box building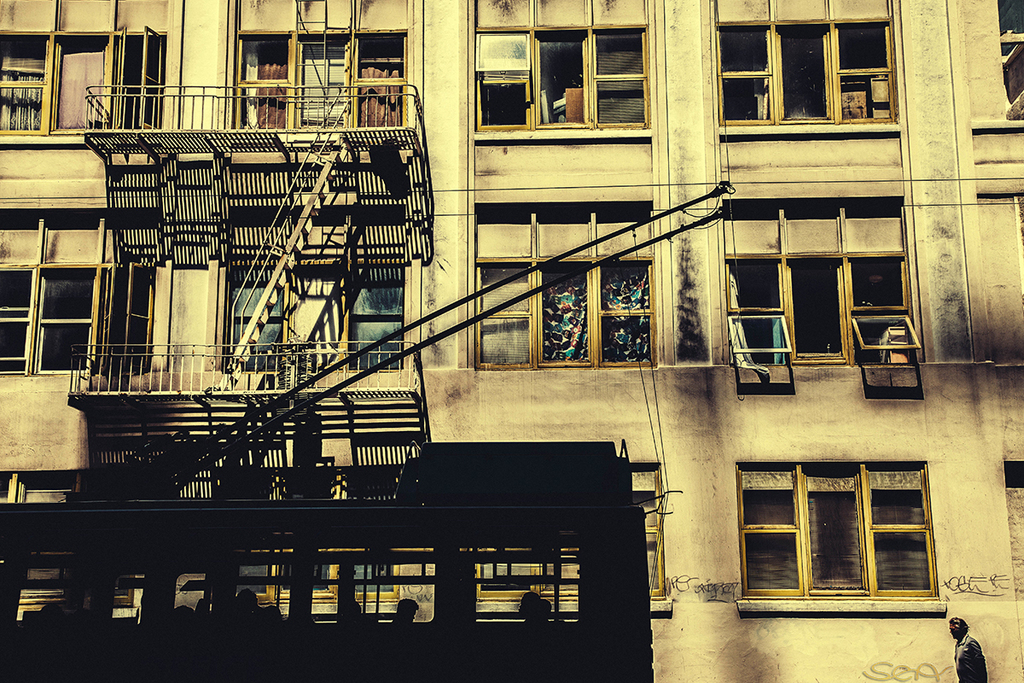
{"x1": 0, "y1": 0, "x2": 1023, "y2": 682}
